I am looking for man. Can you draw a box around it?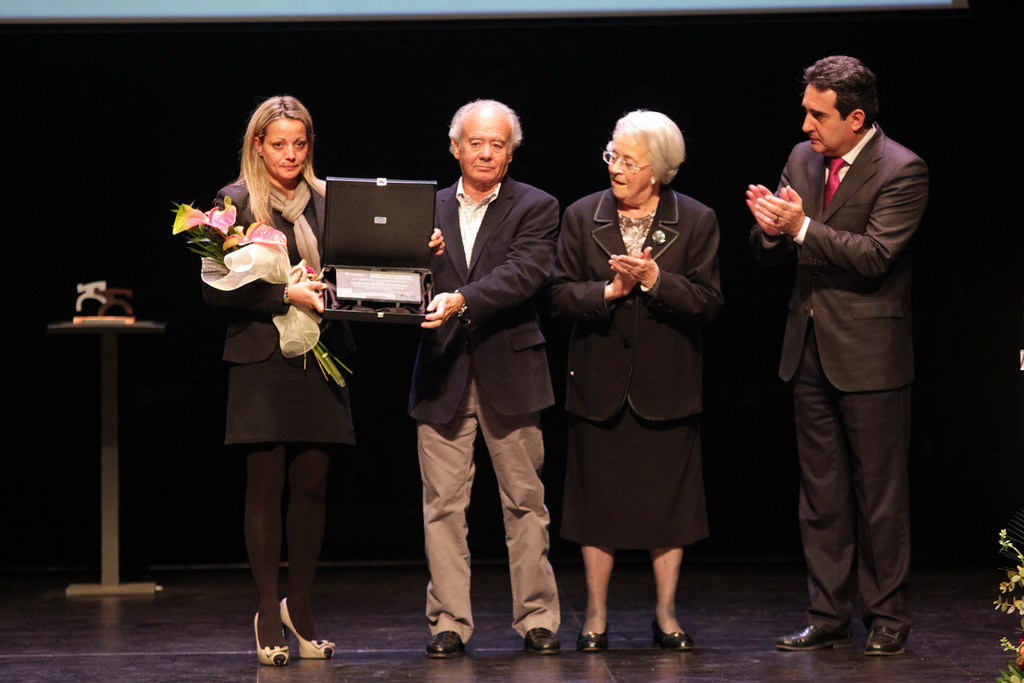
Sure, the bounding box is {"left": 752, "top": 41, "right": 932, "bottom": 651}.
